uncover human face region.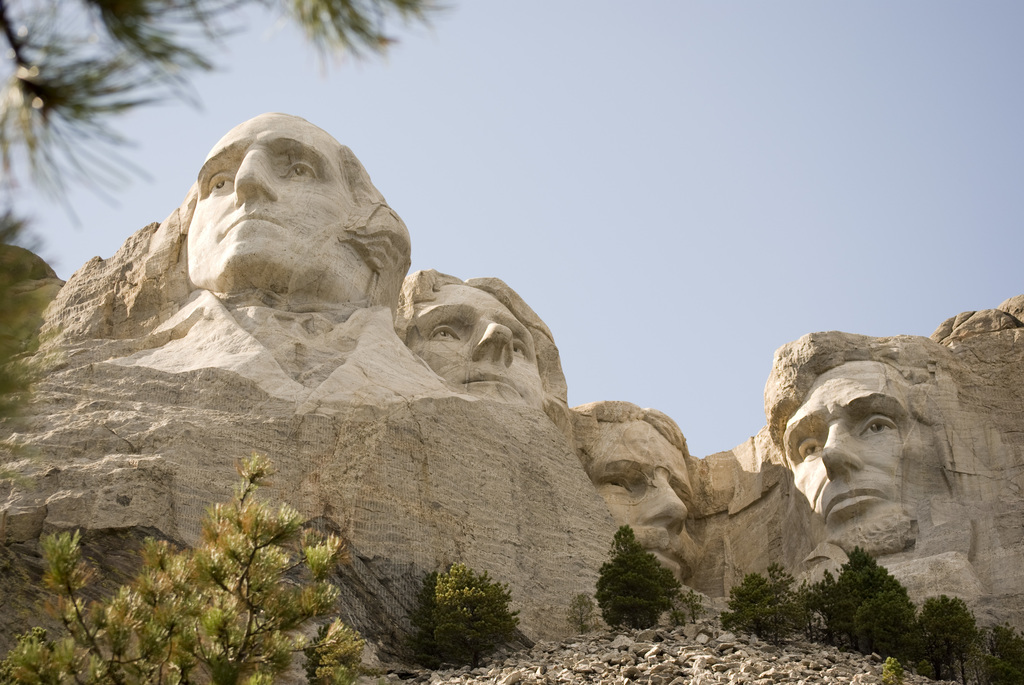
Uncovered: <bbox>591, 422, 701, 586</bbox>.
